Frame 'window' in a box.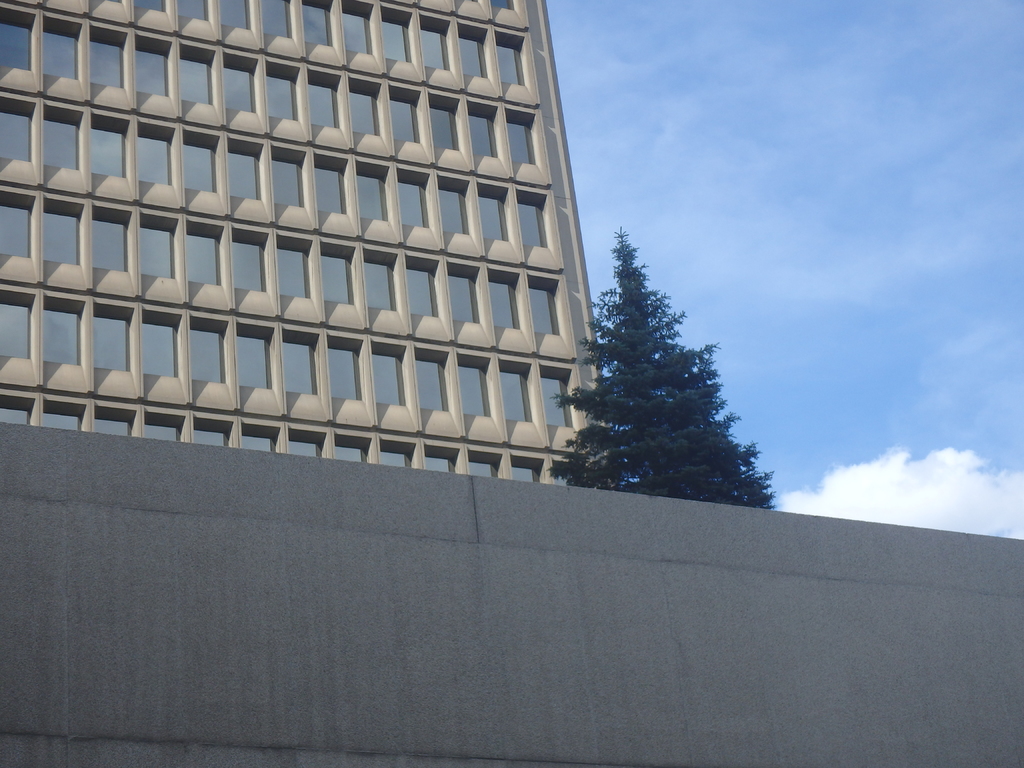
(86,111,127,177).
